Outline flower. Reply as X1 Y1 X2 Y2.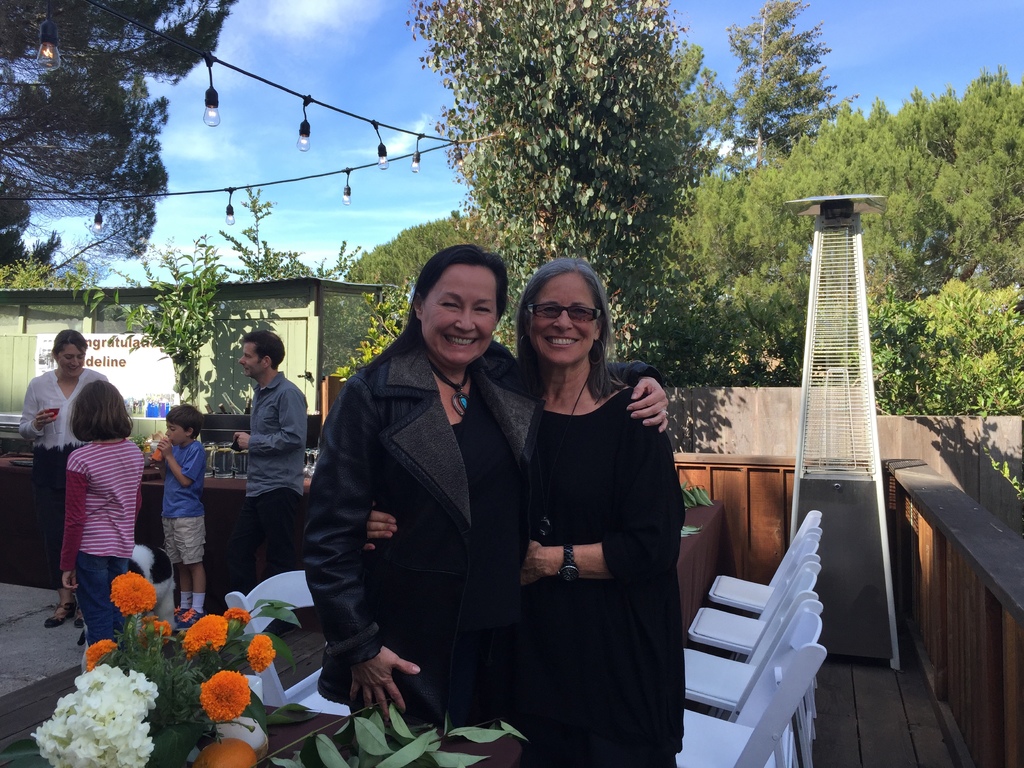
181 617 229 654.
